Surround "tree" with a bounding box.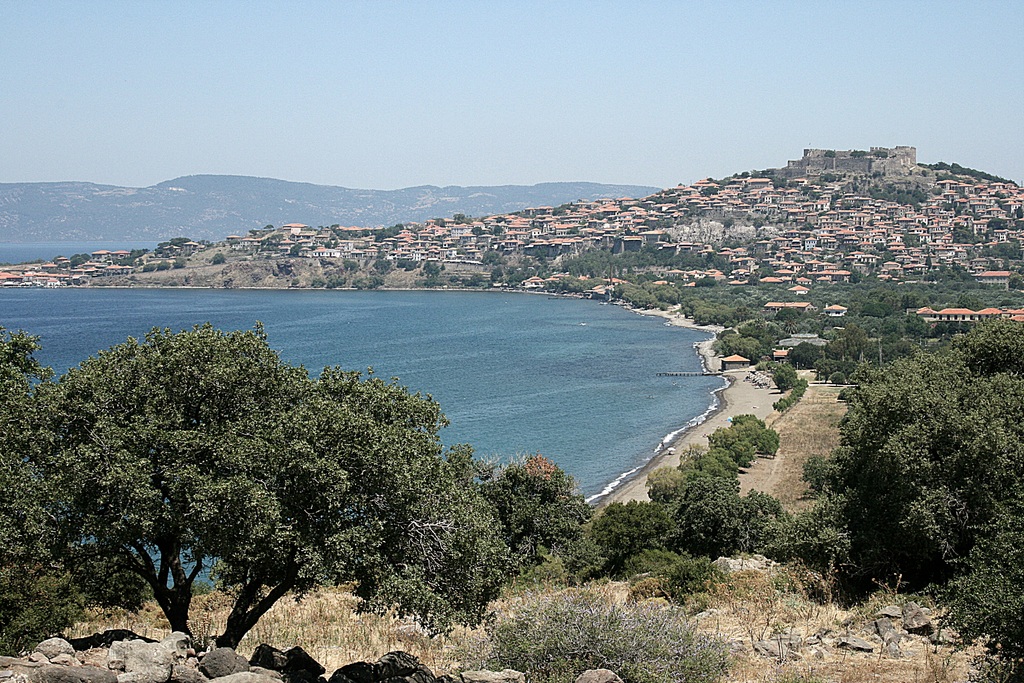
bbox=(451, 466, 599, 602).
